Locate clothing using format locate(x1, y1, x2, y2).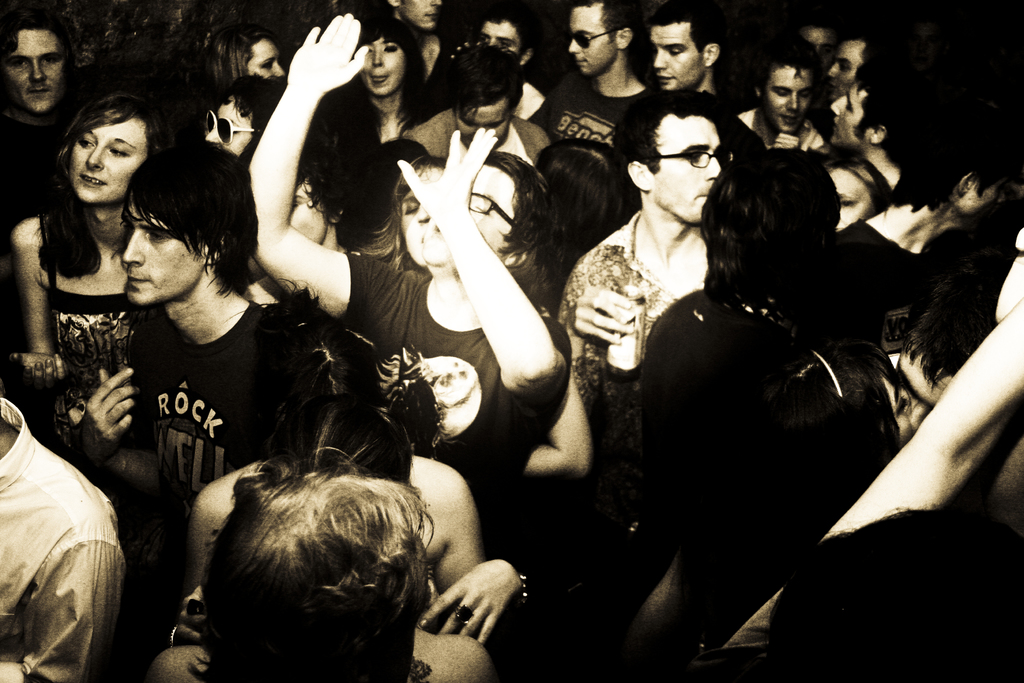
locate(150, 302, 339, 512).
